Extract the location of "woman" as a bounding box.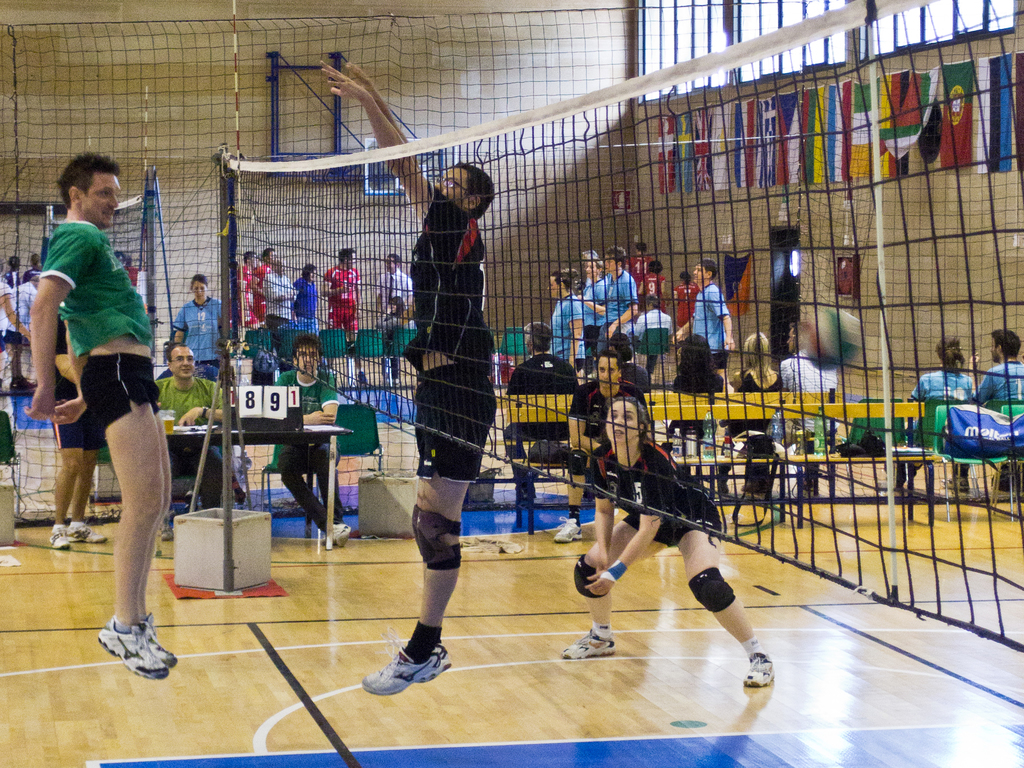
[left=672, top=270, right=701, bottom=327].
